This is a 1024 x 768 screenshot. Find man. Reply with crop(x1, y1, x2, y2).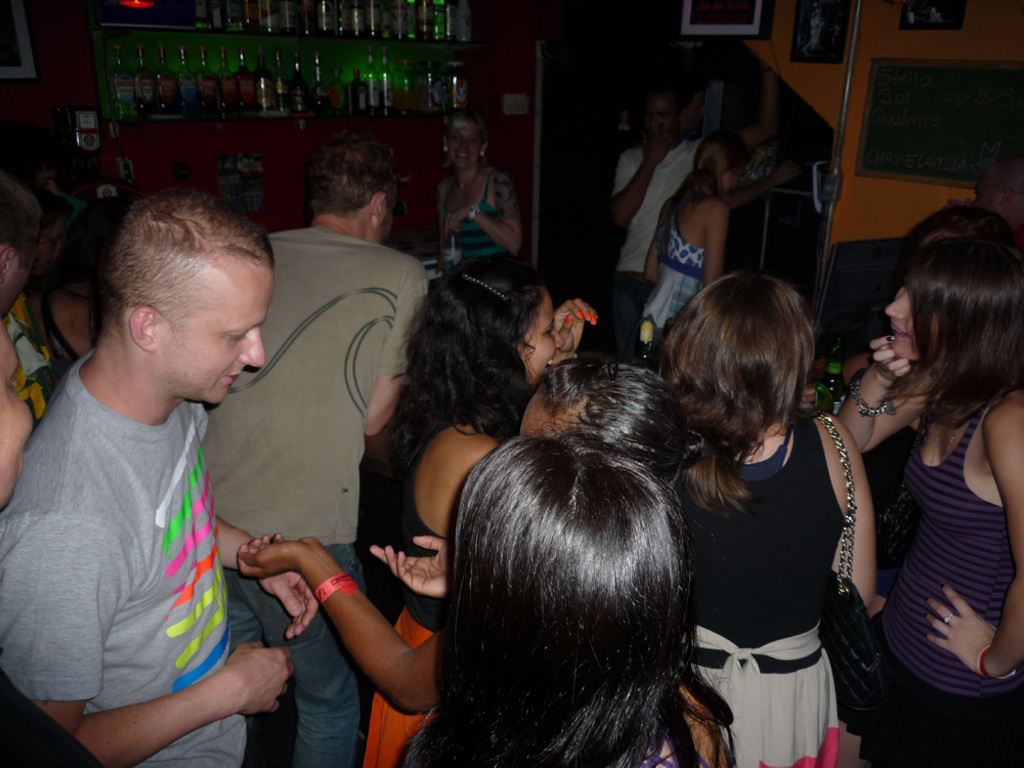
crop(607, 56, 782, 355).
